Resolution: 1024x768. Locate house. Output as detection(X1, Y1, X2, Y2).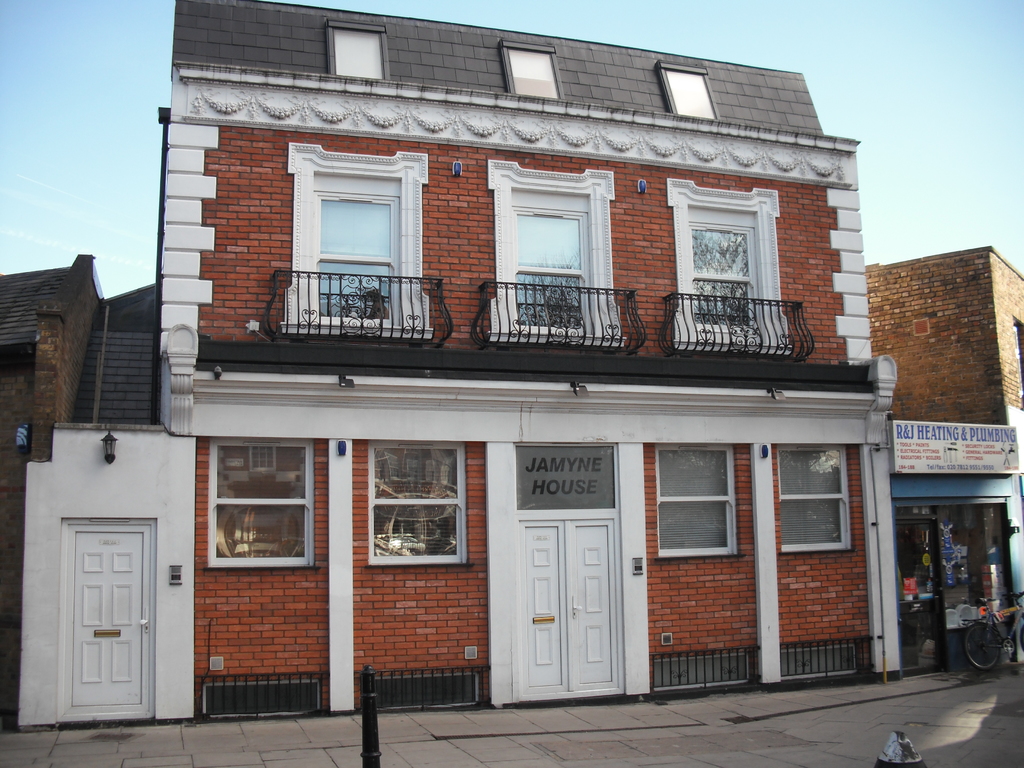
detection(884, 463, 1023, 675).
